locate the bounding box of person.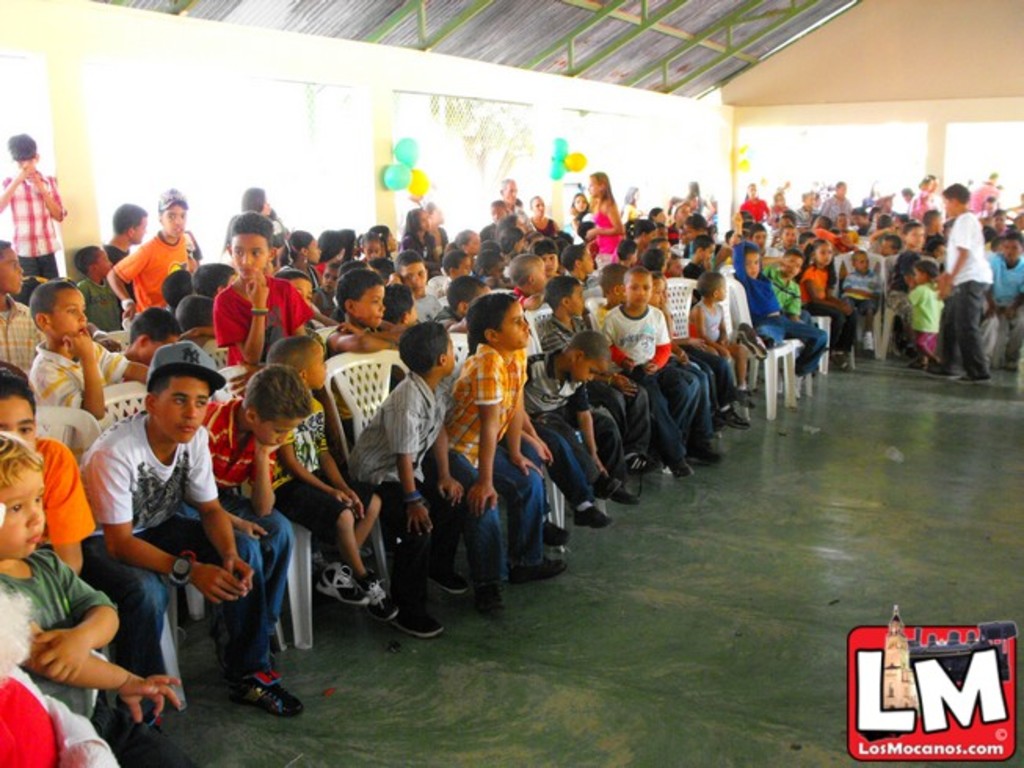
Bounding box: (left=350, top=320, right=478, bottom=635).
